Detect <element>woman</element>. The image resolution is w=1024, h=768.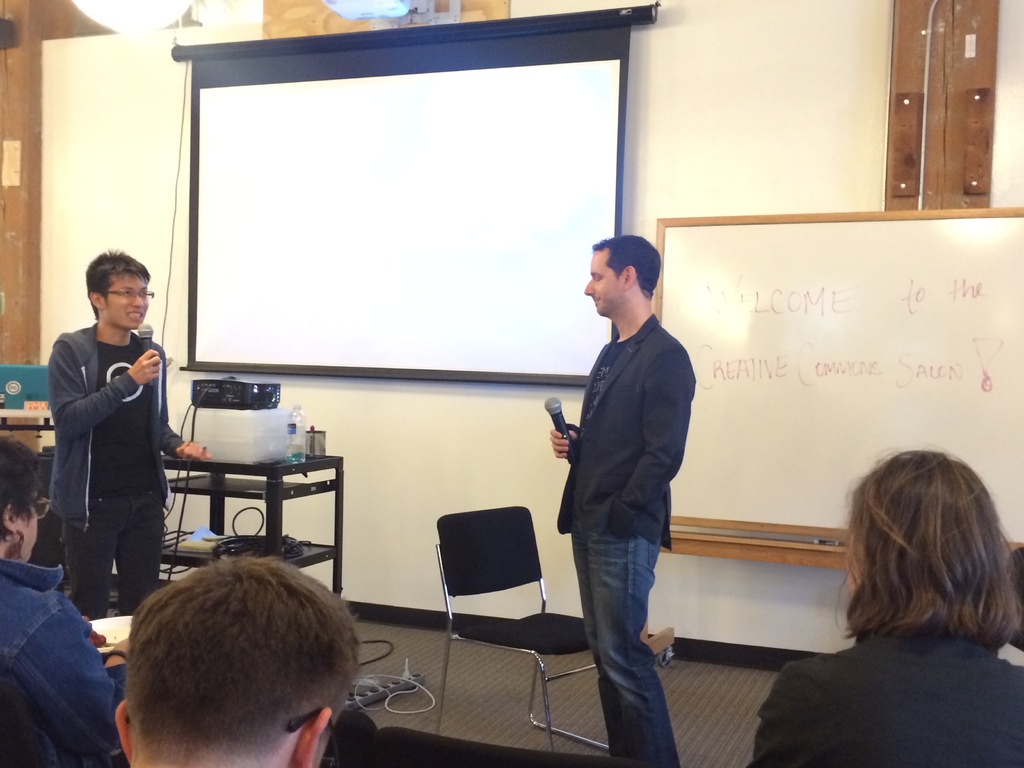
rect(763, 426, 1023, 751).
